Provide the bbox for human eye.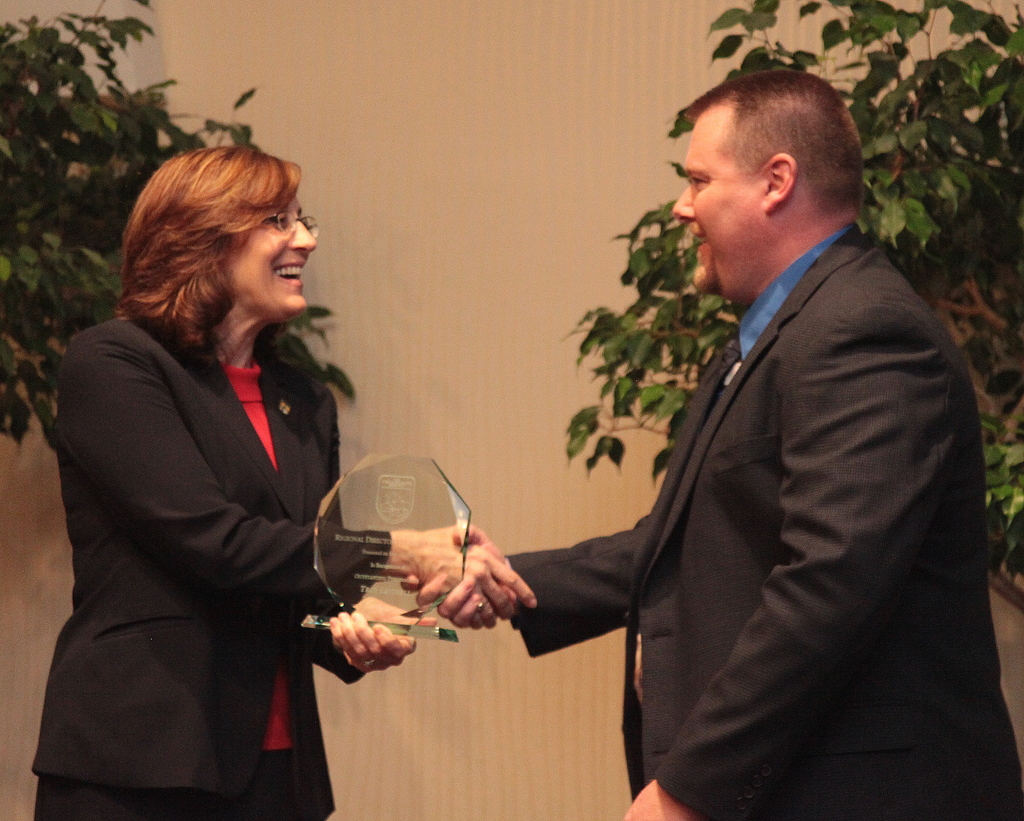
(691,174,713,190).
